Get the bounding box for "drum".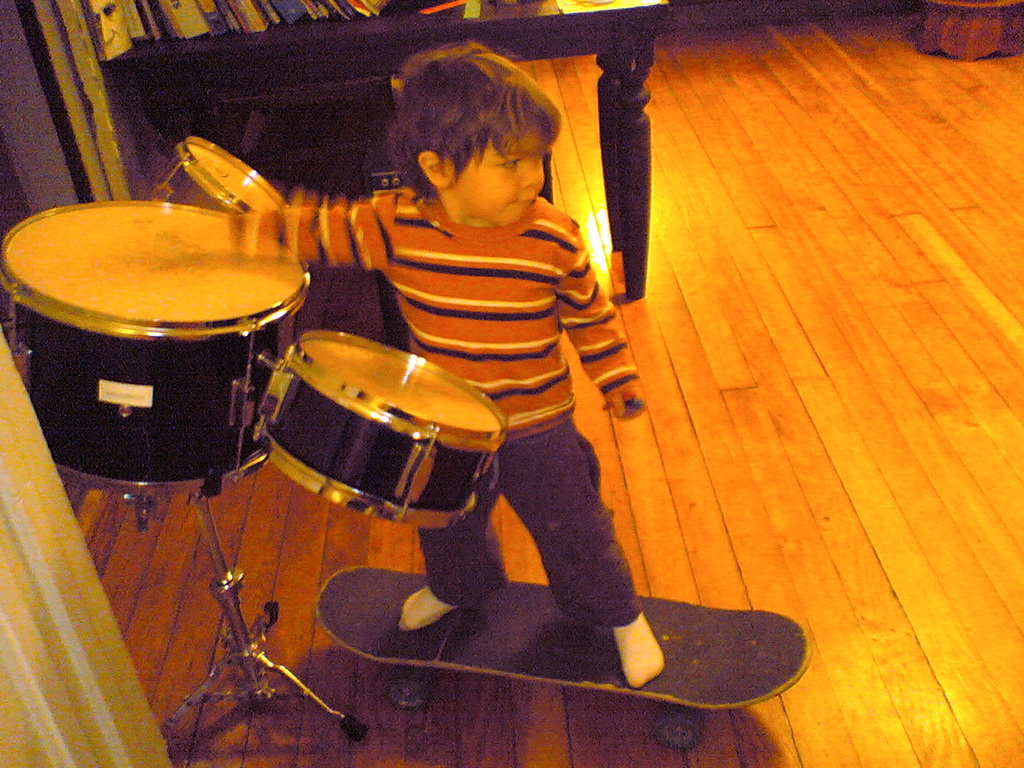
[left=144, top=134, right=290, bottom=214].
